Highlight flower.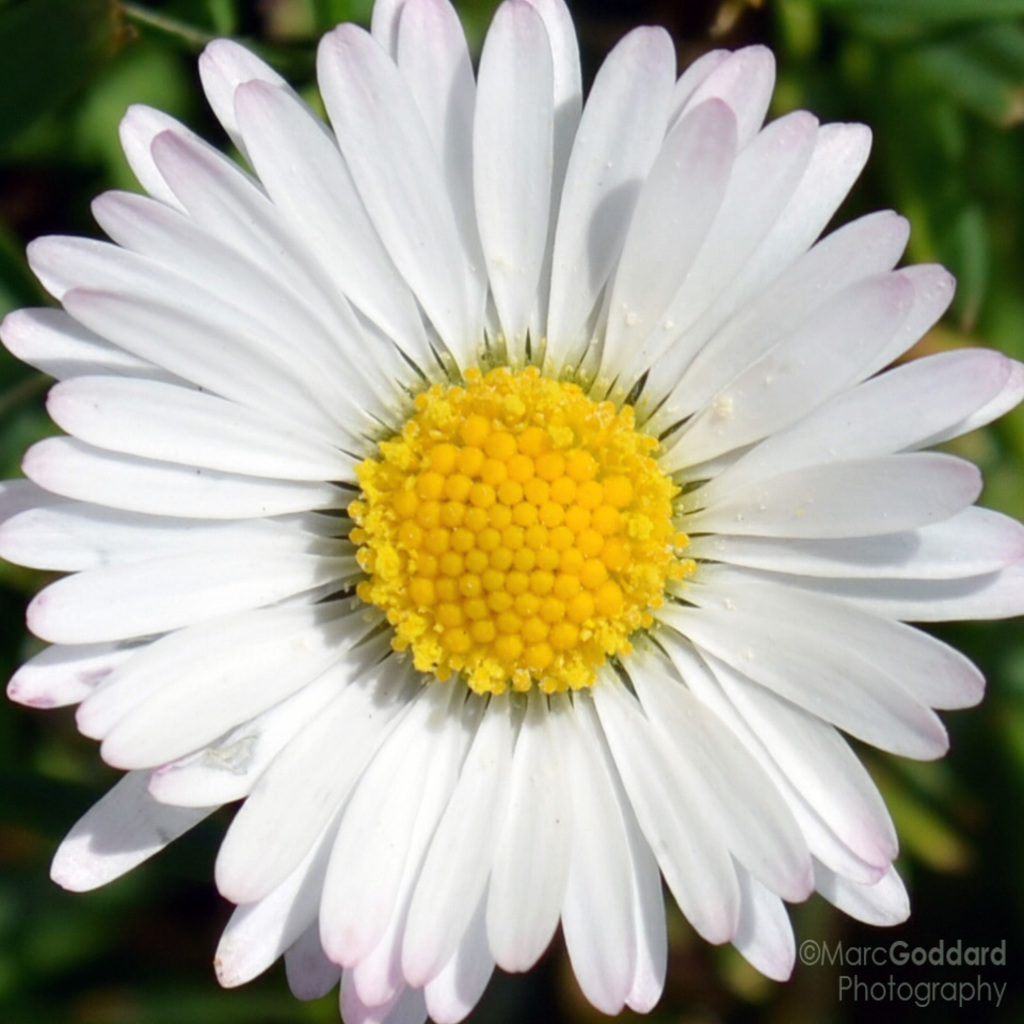
Highlighted region: box(0, 48, 1023, 1015).
